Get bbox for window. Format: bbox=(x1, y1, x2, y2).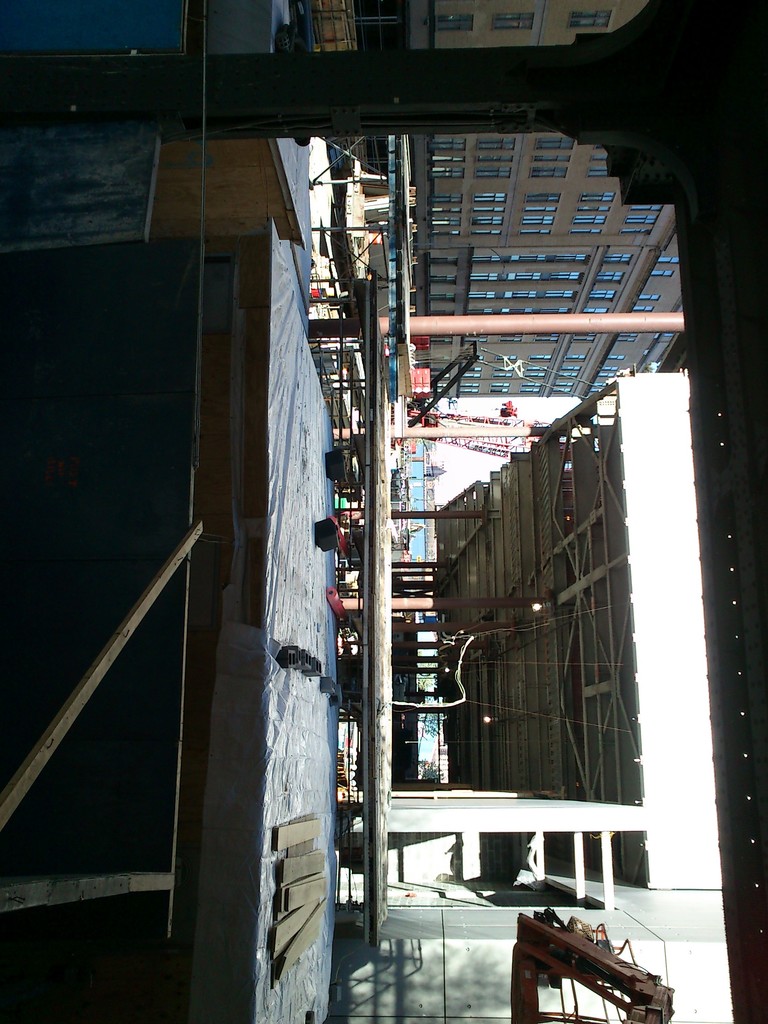
bbox=(590, 287, 614, 300).
